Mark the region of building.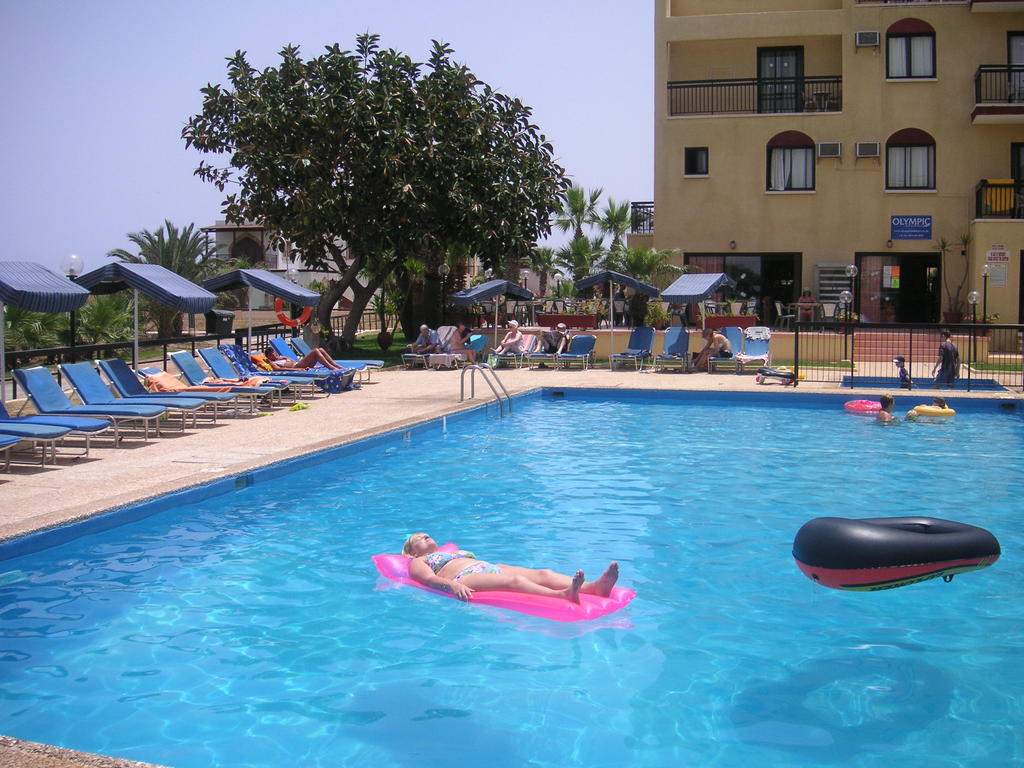
Region: (625,0,1023,356).
